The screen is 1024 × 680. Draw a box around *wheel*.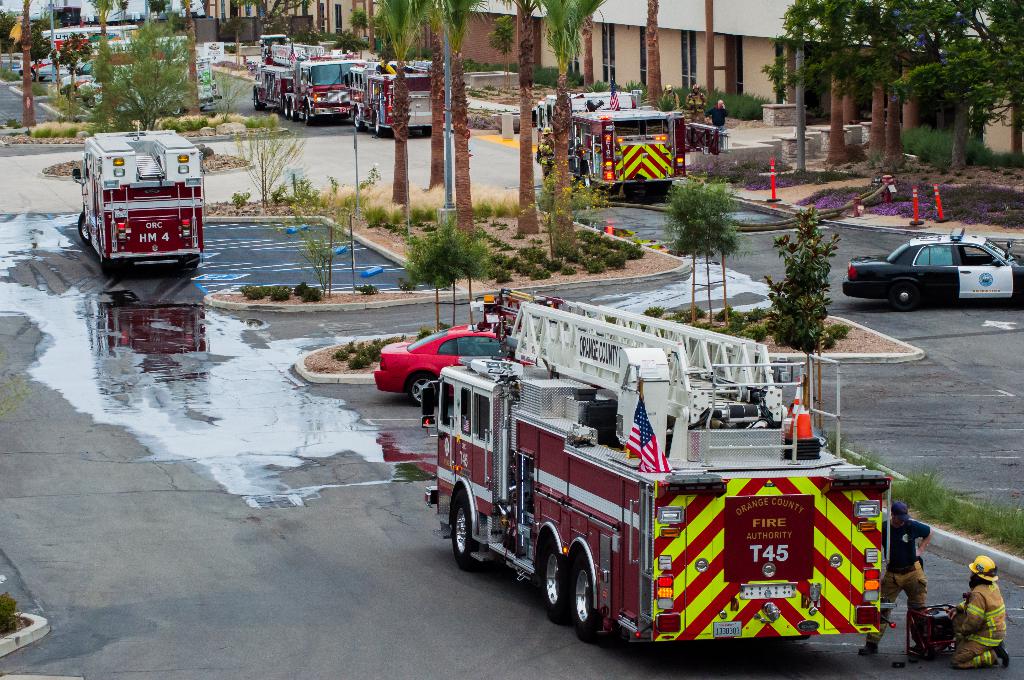
l=408, t=373, r=439, b=408.
